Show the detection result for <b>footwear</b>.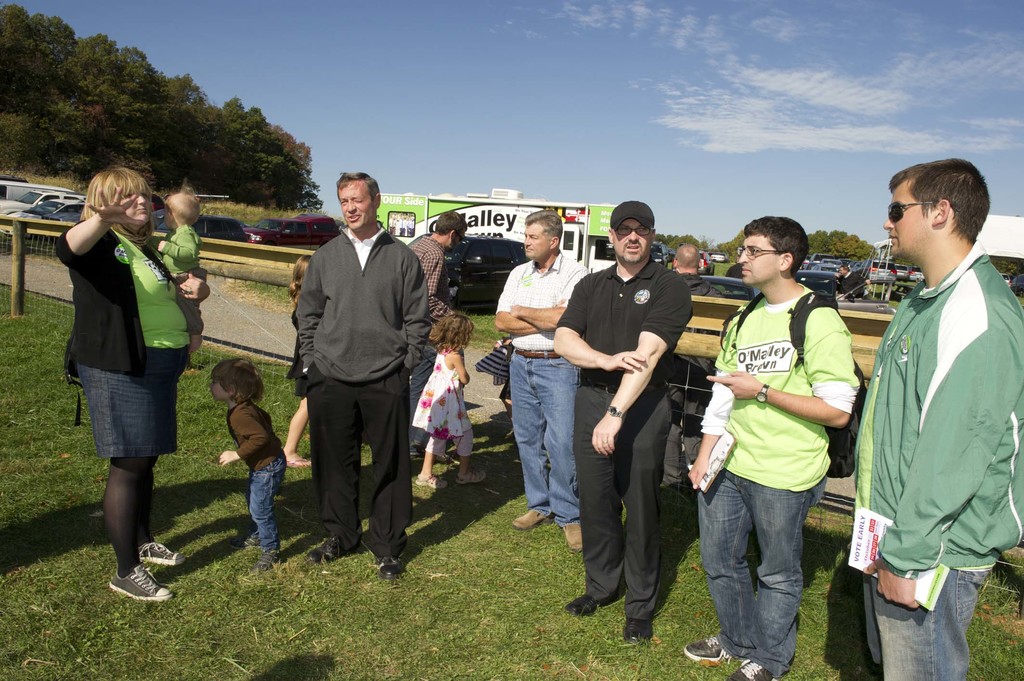
[376, 555, 403, 581].
